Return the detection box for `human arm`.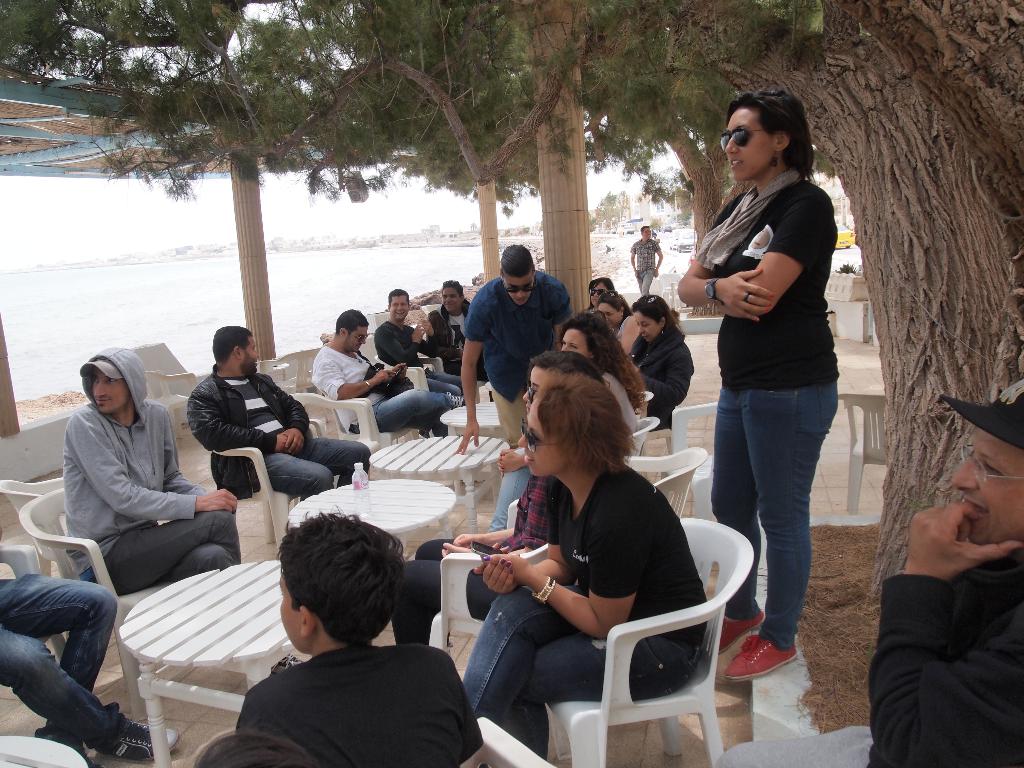
163:404:223:493.
